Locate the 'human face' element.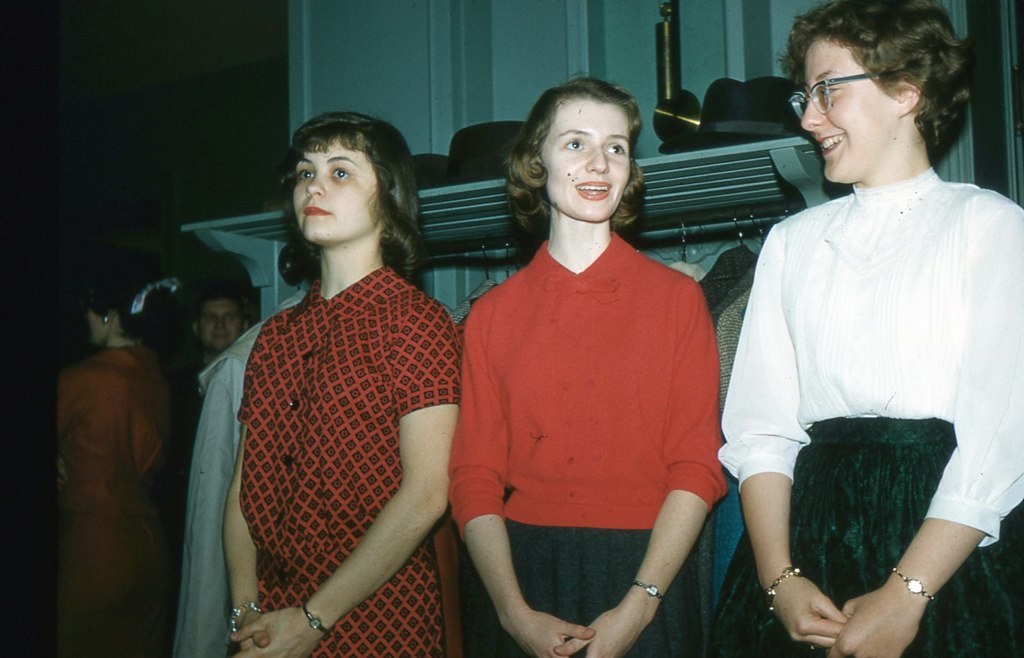
Element bbox: 297, 134, 379, 246.
